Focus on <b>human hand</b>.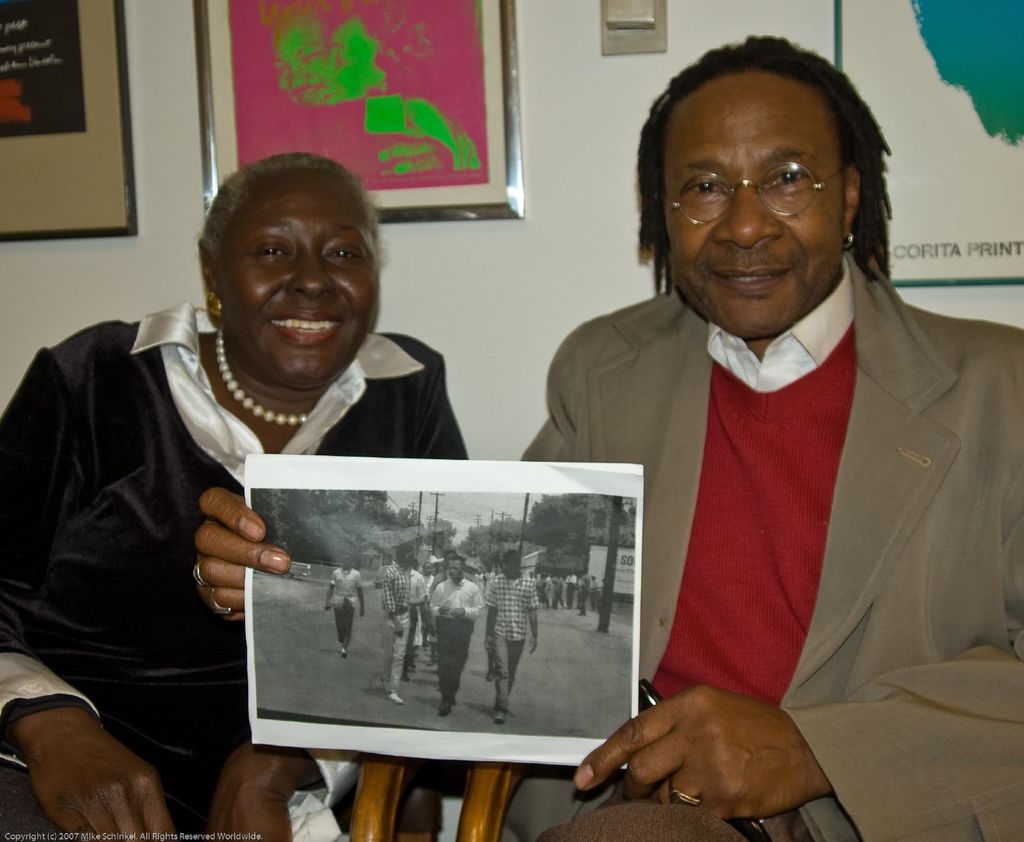
Focused at box(196, 489, 294, 623).
